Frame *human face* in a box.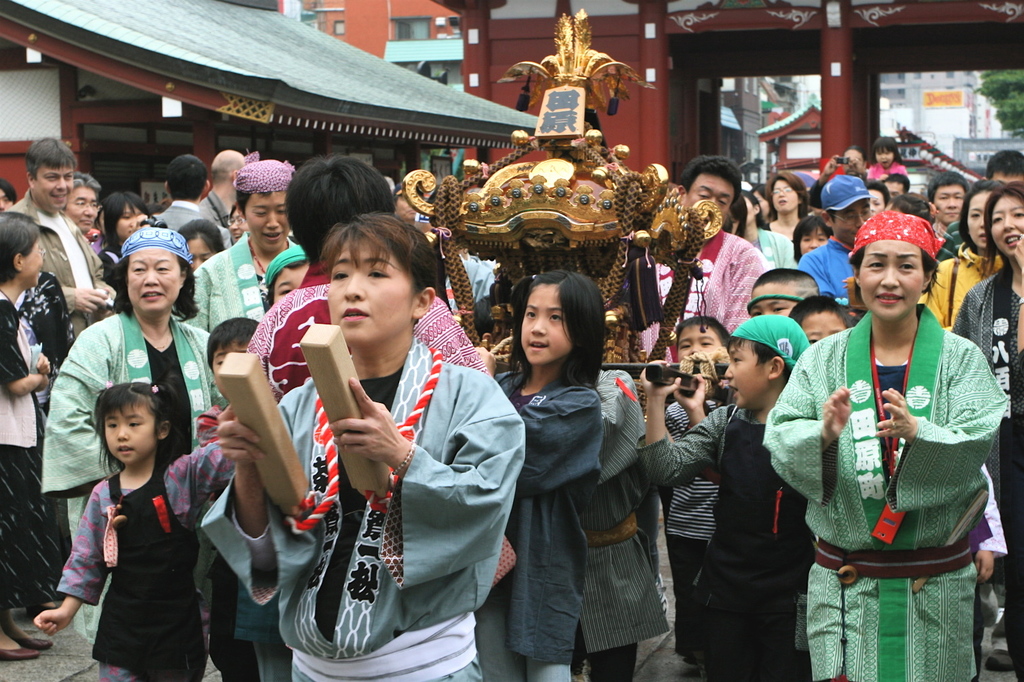
crop(834, 207, 865, 244).
